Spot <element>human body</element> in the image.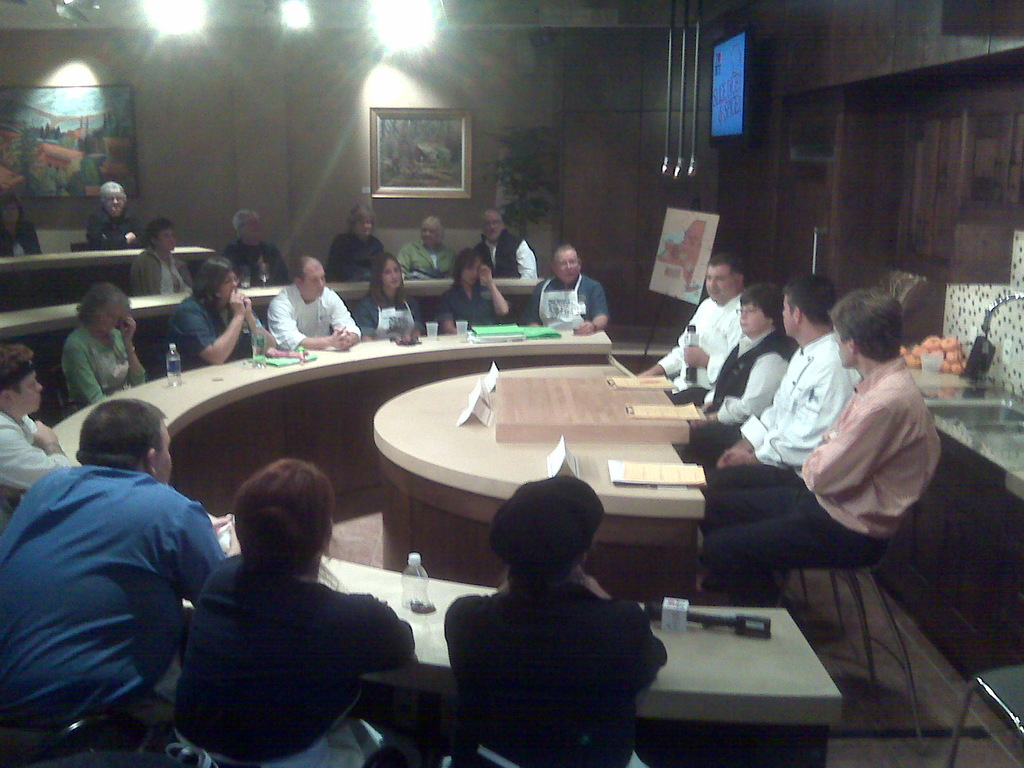
<element>human body</element> found at (639, 264, 748, 404).
